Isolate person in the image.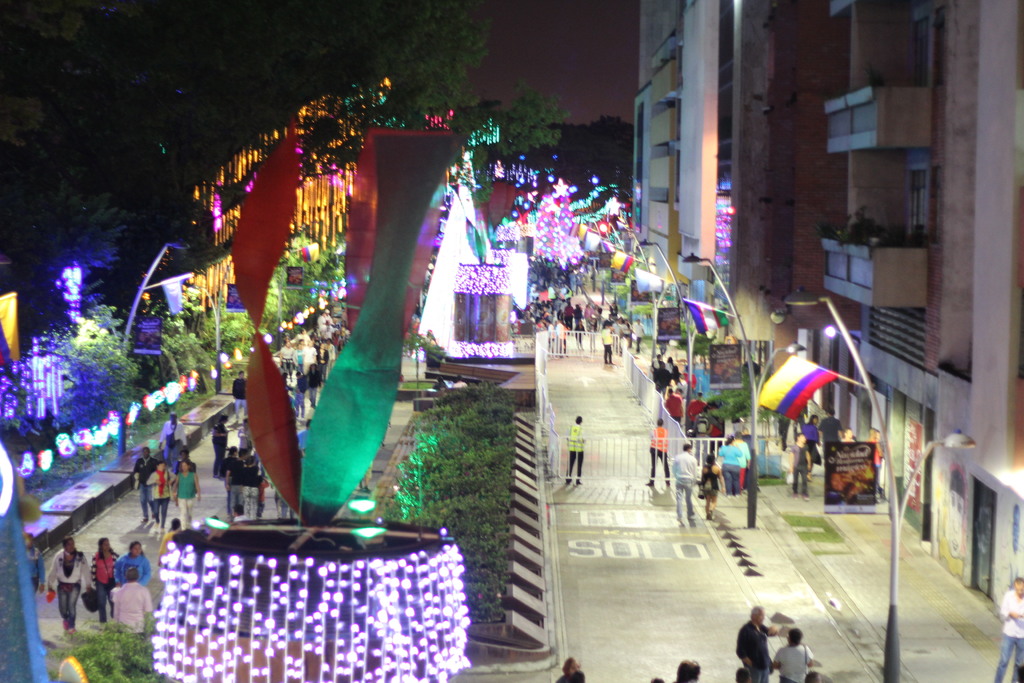
Isolated region: (x1=108, y1=566, x2=155, y2=645).
